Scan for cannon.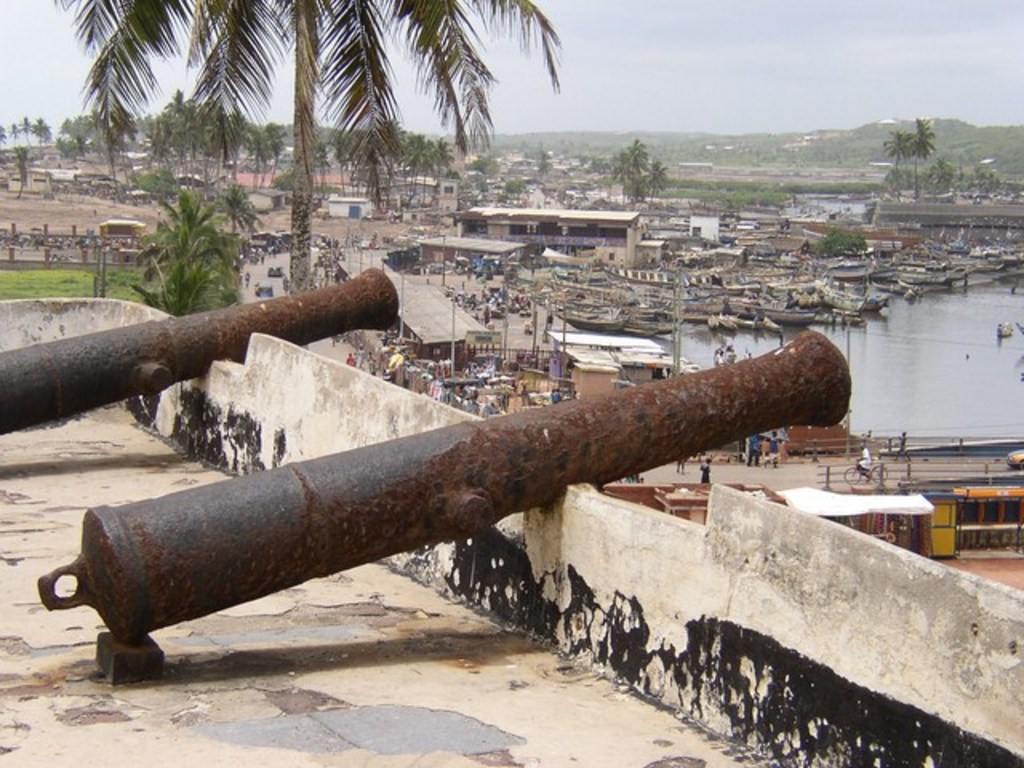
Scan result: <region>37, 326, 853, 648</region>.
